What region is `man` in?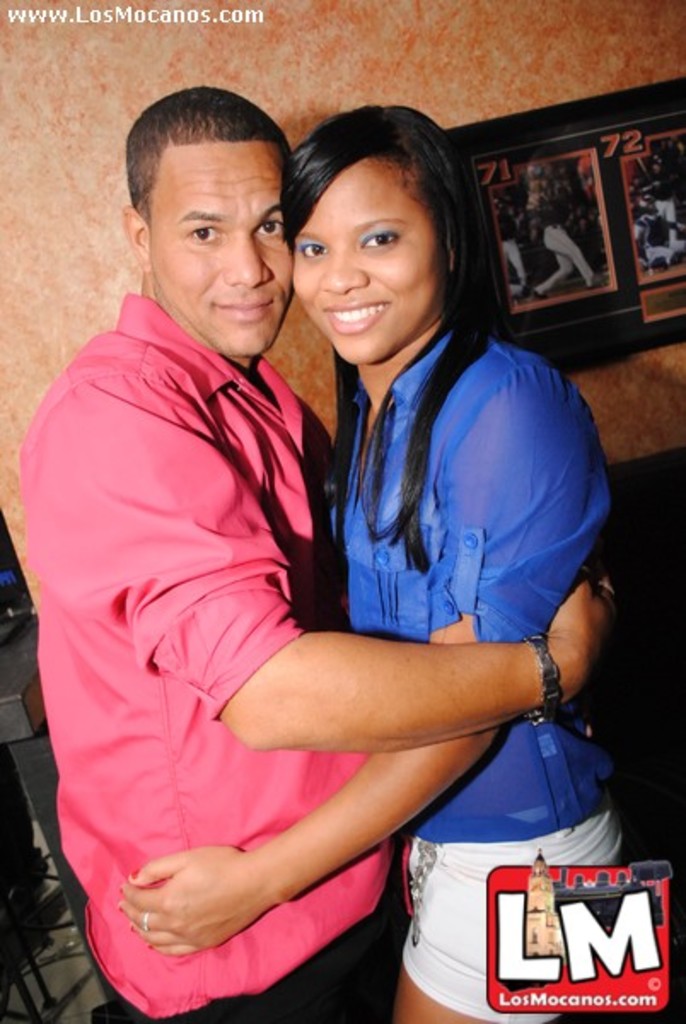
bbox=[20, 85, 466, 1023].
